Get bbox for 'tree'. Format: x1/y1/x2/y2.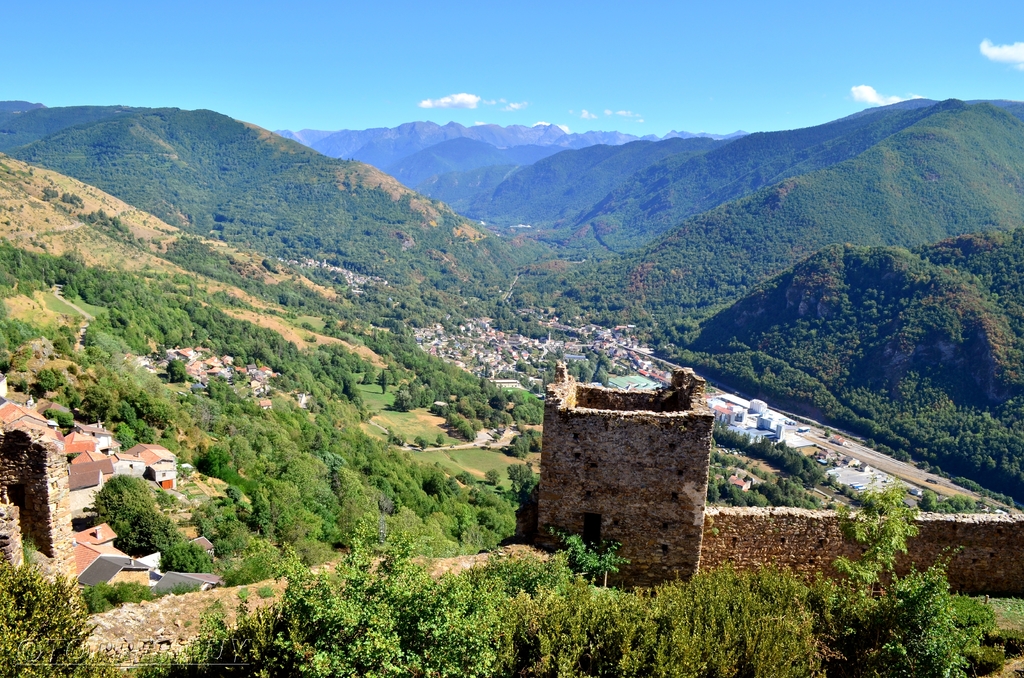
0/559/105/675.
